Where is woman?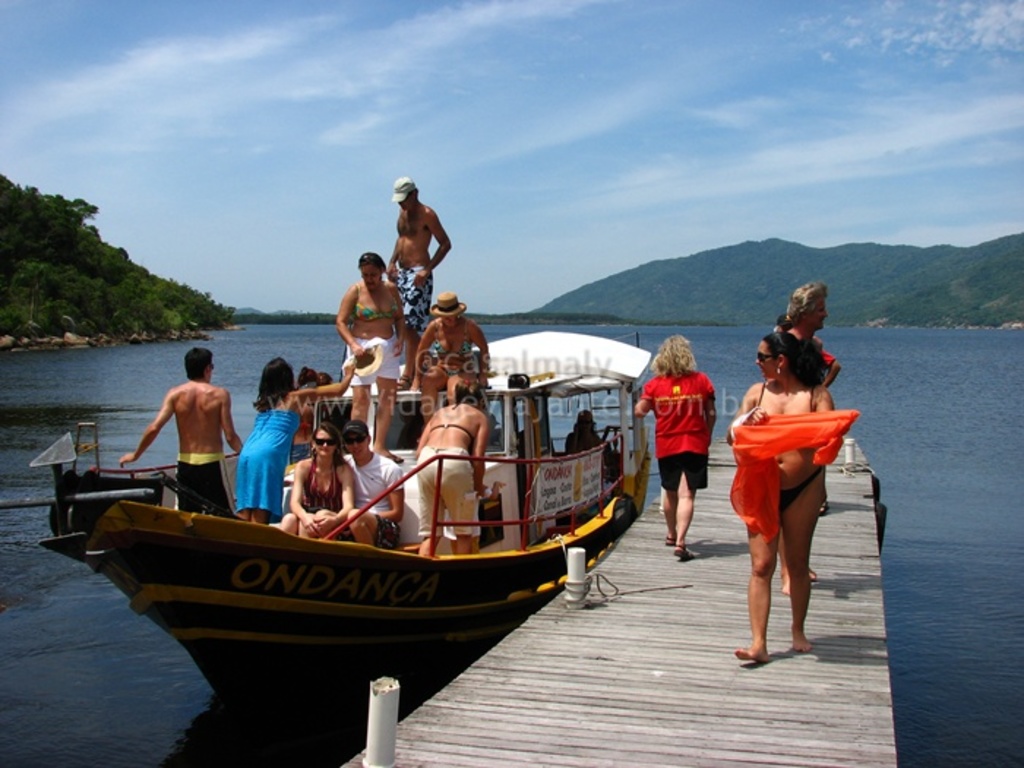
{"x1": 730, "y1": 313, "x2": 848, "y2": 670}.
